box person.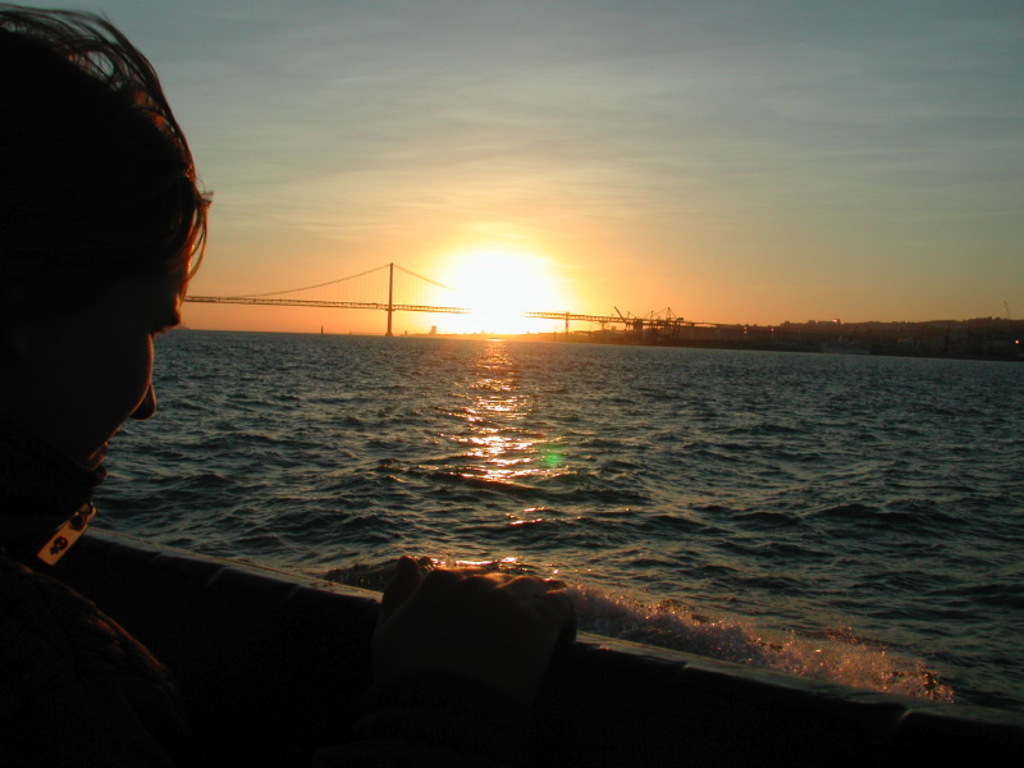
0:4:223:767.
